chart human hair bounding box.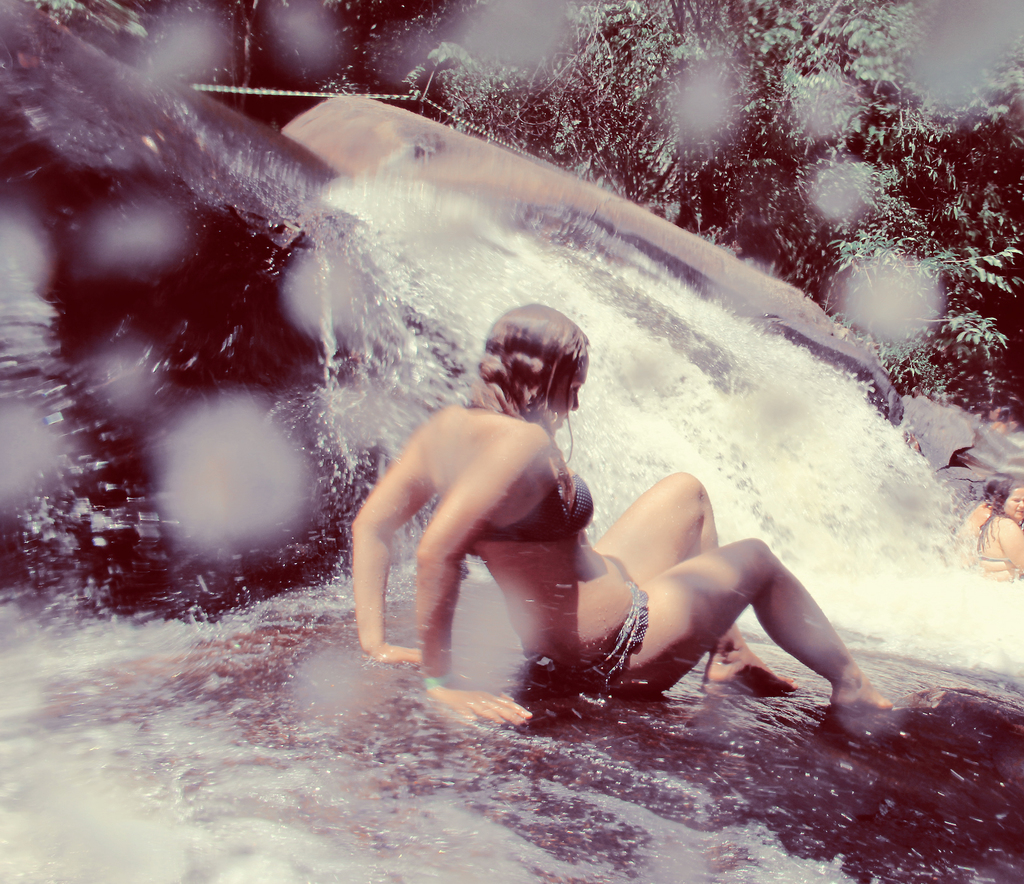
Charted: [left=477, top=299, right=583, bottom=415].
